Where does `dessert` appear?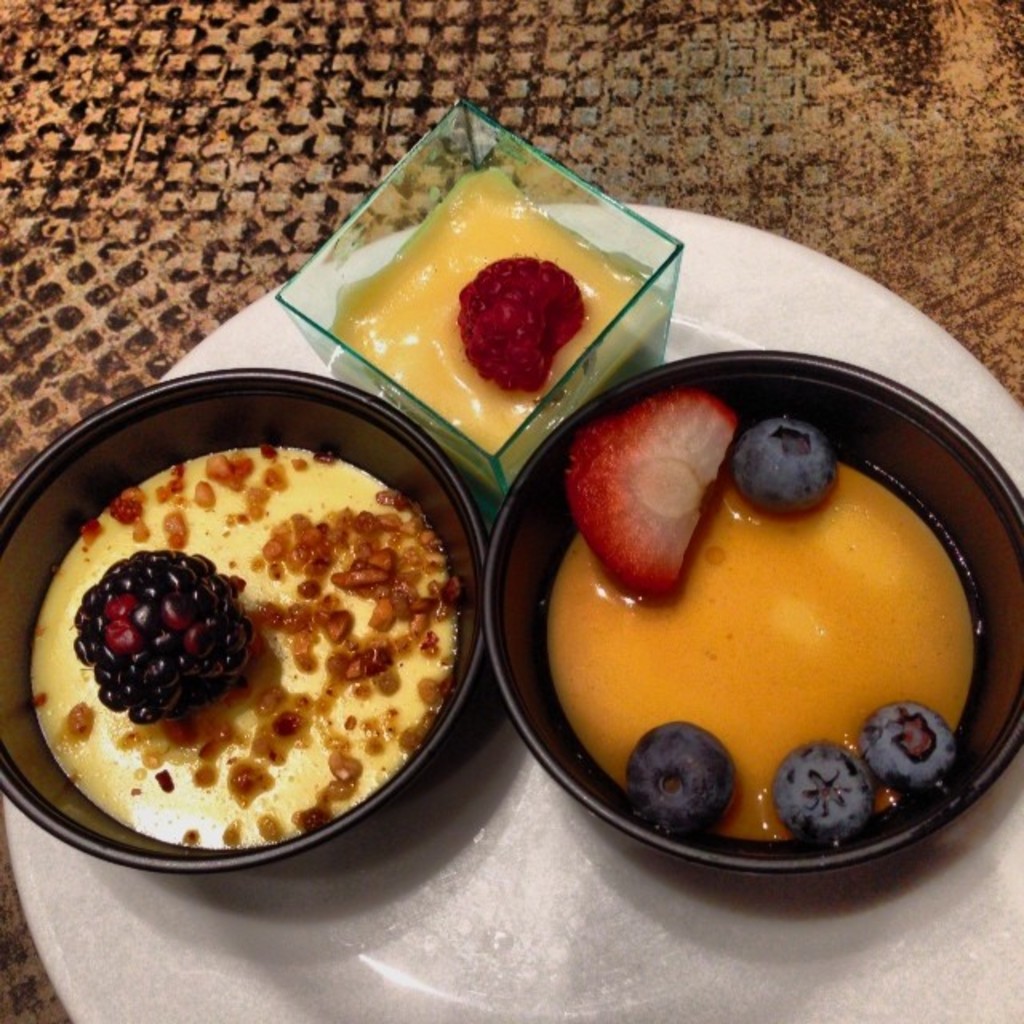
Appears at rect(0, 456, 456, 891).
